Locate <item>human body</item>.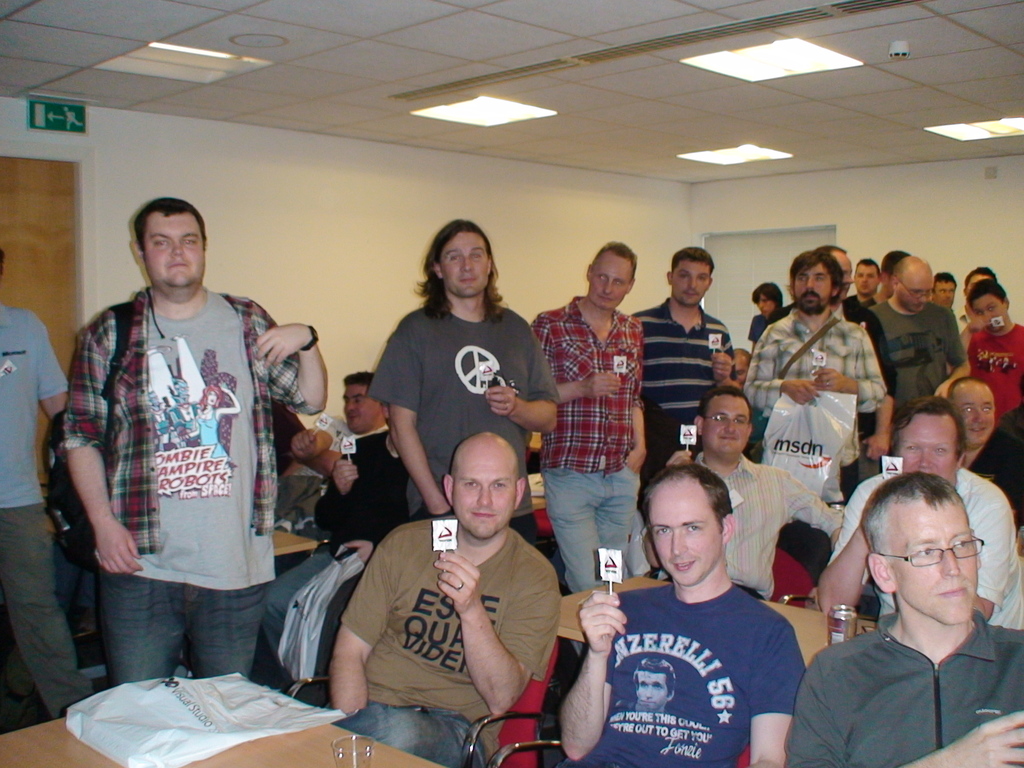
Bounding box: (256, 420, 415, 685).
